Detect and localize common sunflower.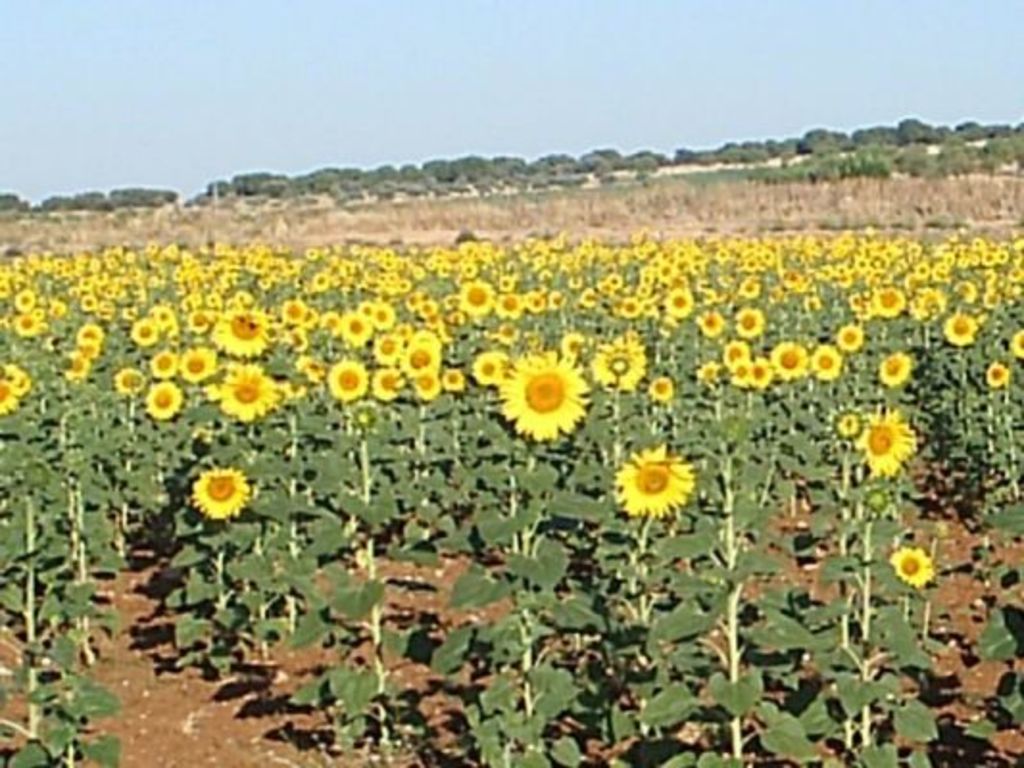
Localized at BBox(594, 349, 644, 382).
